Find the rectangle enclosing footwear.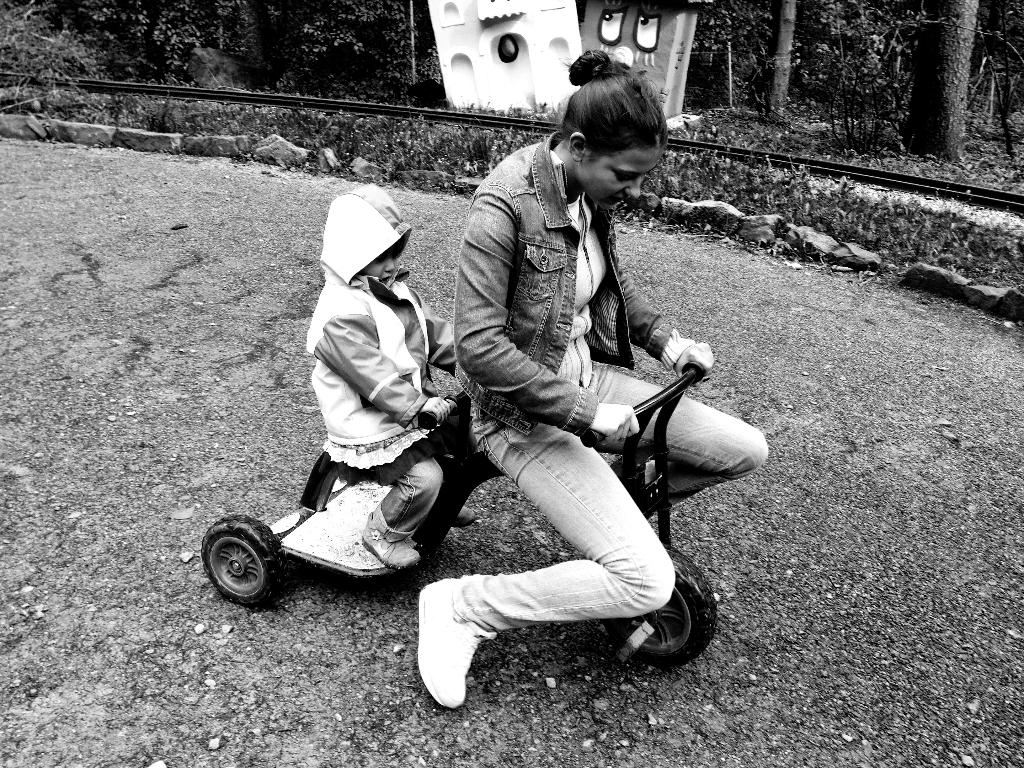
[left=453, top=506, right=479, bottom=524].
